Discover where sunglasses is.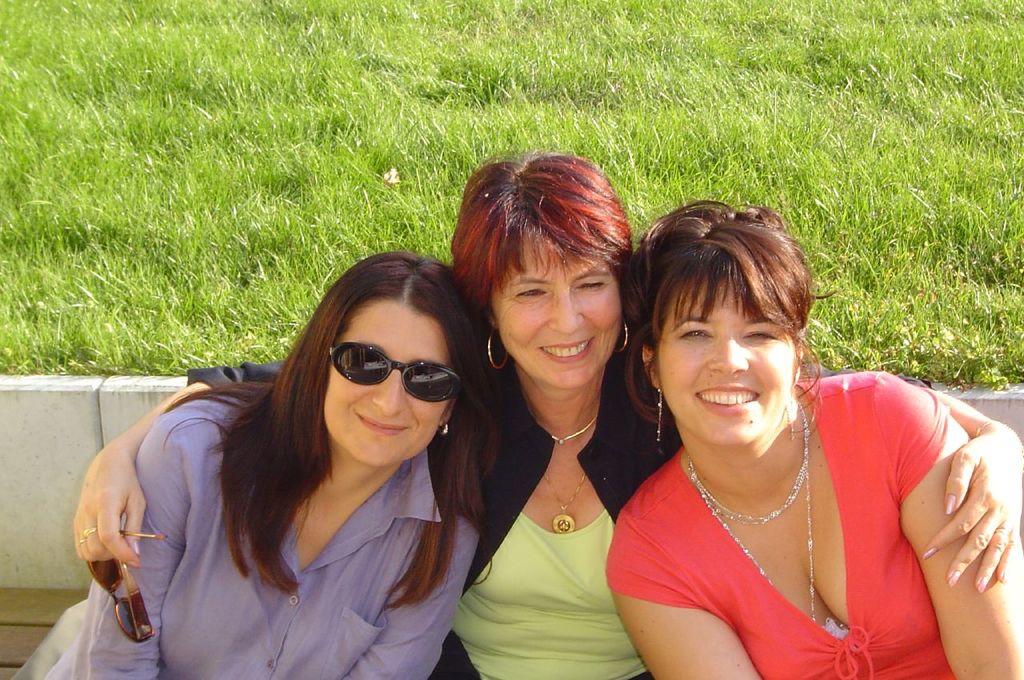
Discovered at <box>87,530,170,645</box>.
